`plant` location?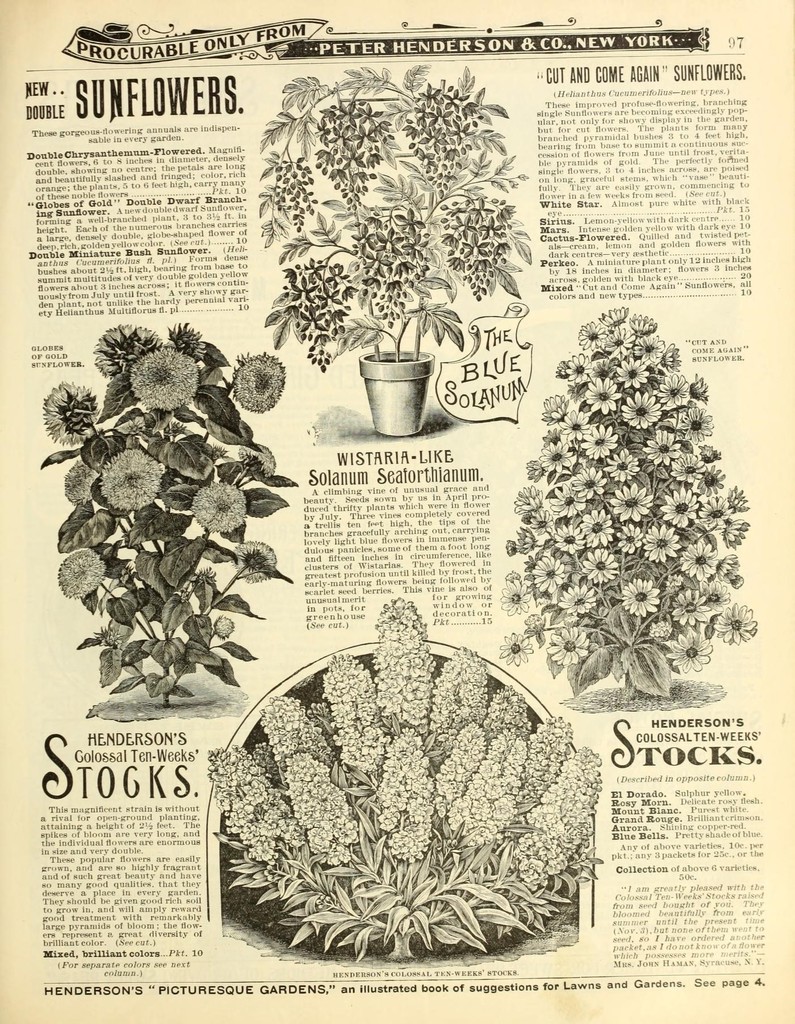
<box>26,312,312,715</box>
